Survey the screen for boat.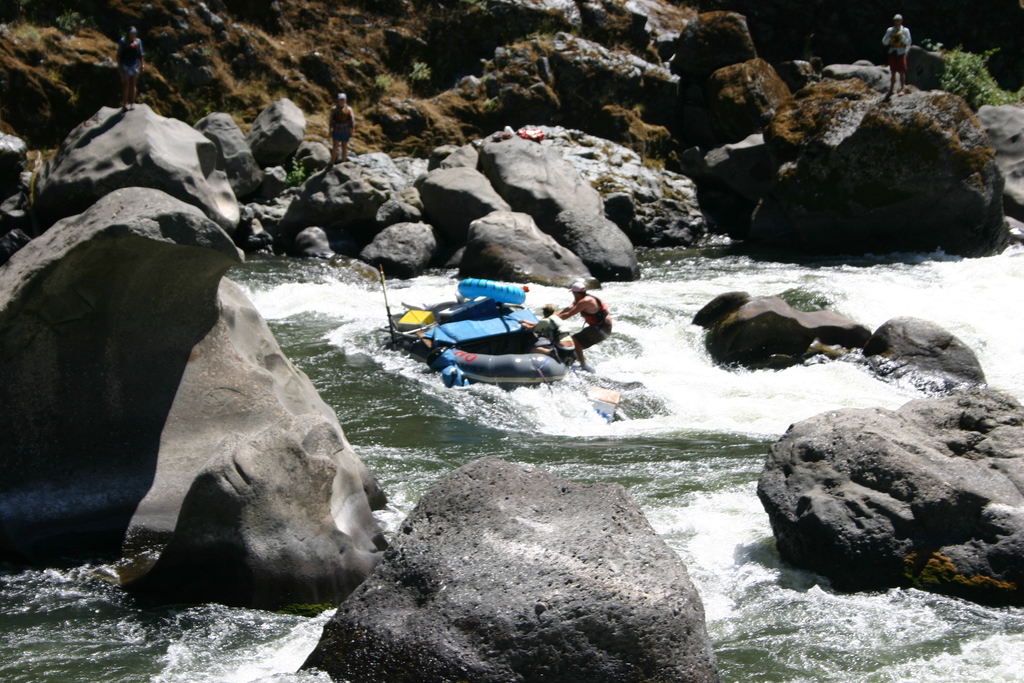
Survey found: (left=399, top=273, right=598, bottom=395).
